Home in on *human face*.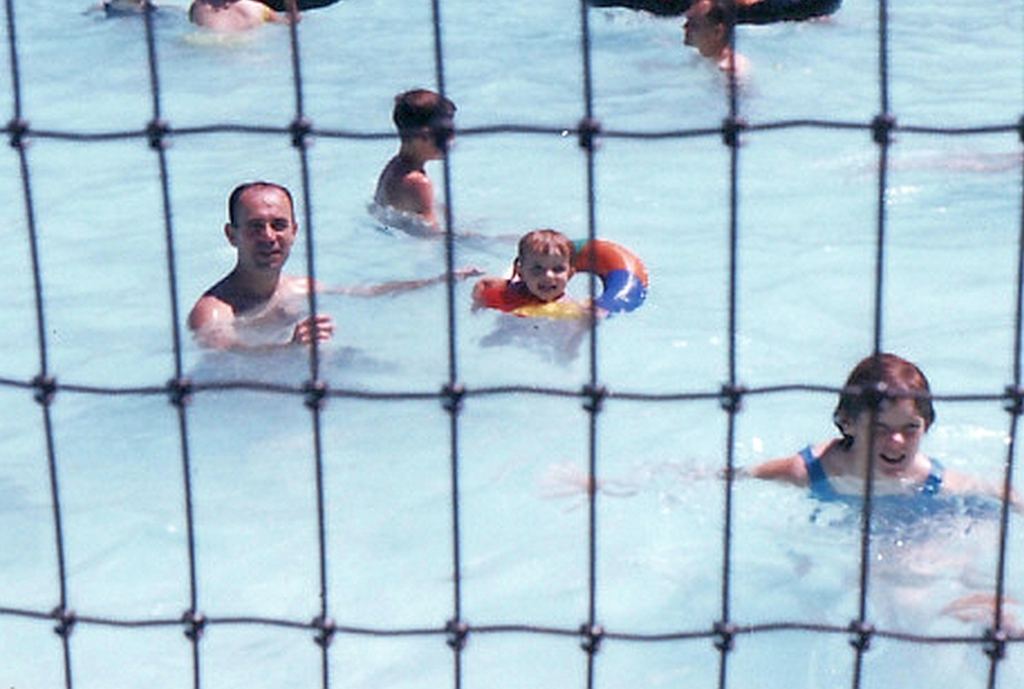
Homed in at [524, 253, 572, 299].
